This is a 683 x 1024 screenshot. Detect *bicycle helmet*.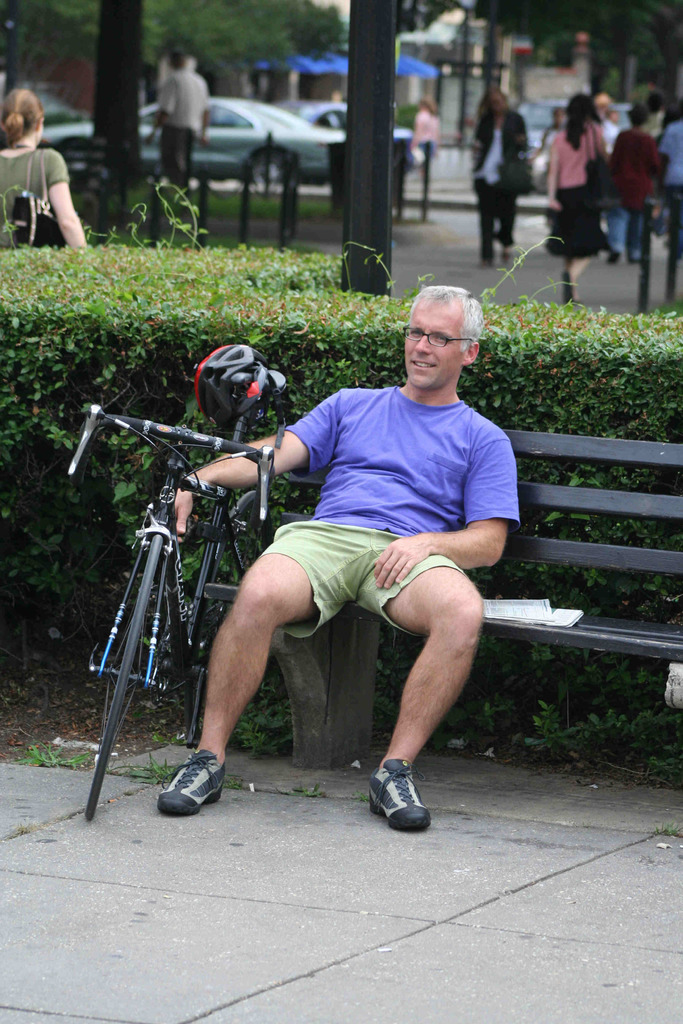
rect(192, 335, 274, 412).
